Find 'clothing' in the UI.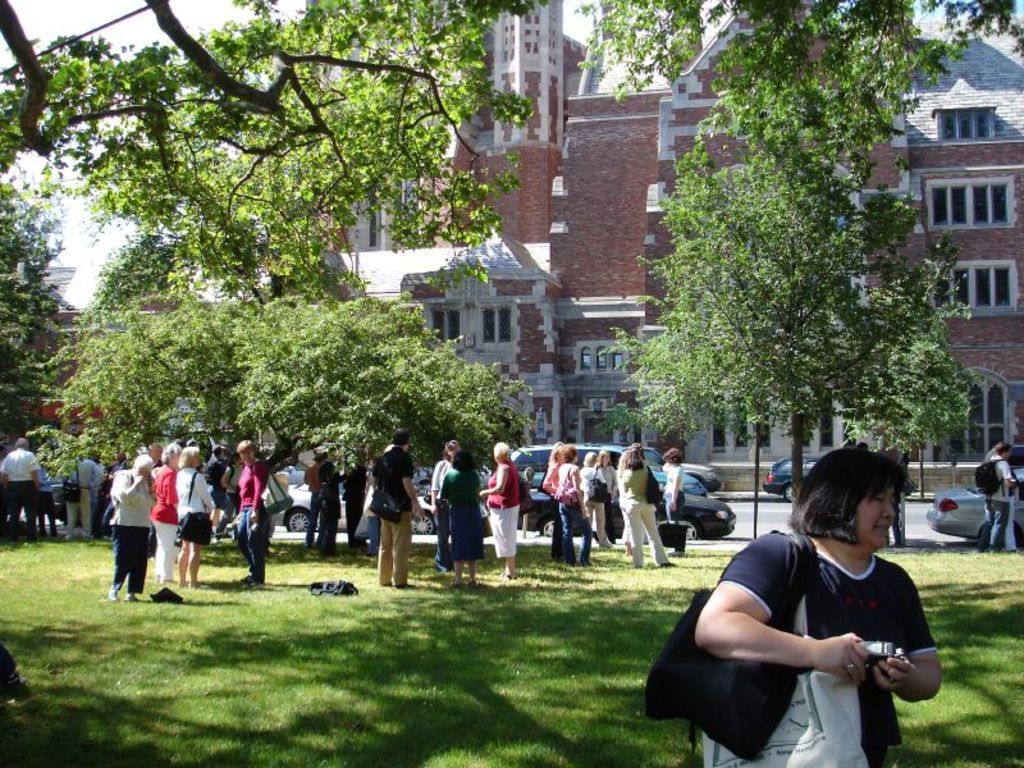
UI element at x1=717 y1=534 x2=936 y2=767.
